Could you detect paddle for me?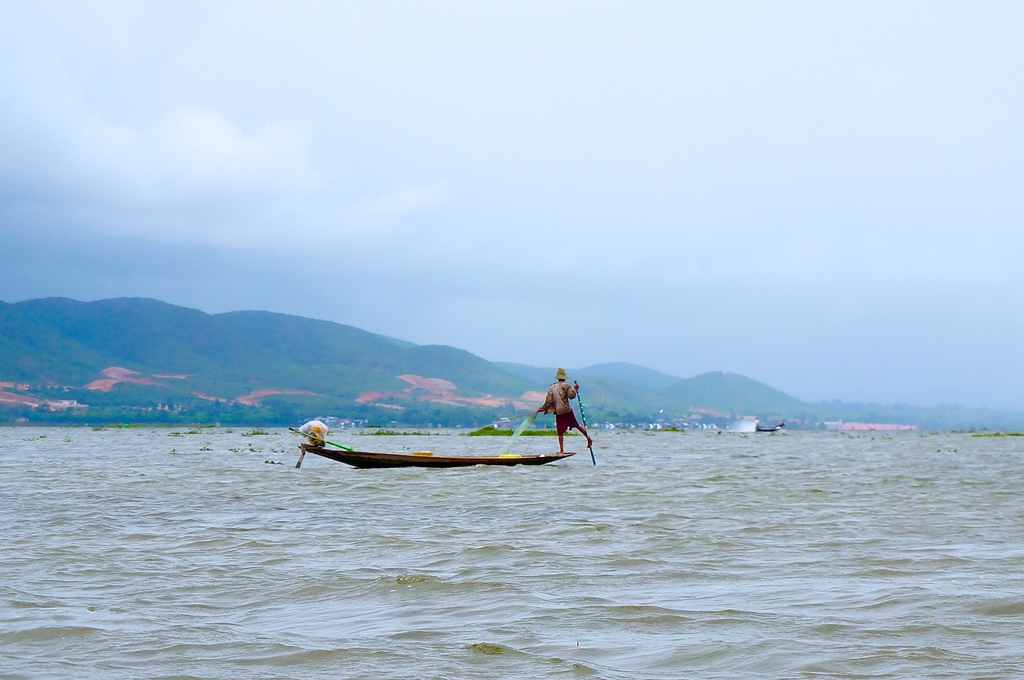
Detection result: <bbox>573, 379, 595, 465</bbox>.
